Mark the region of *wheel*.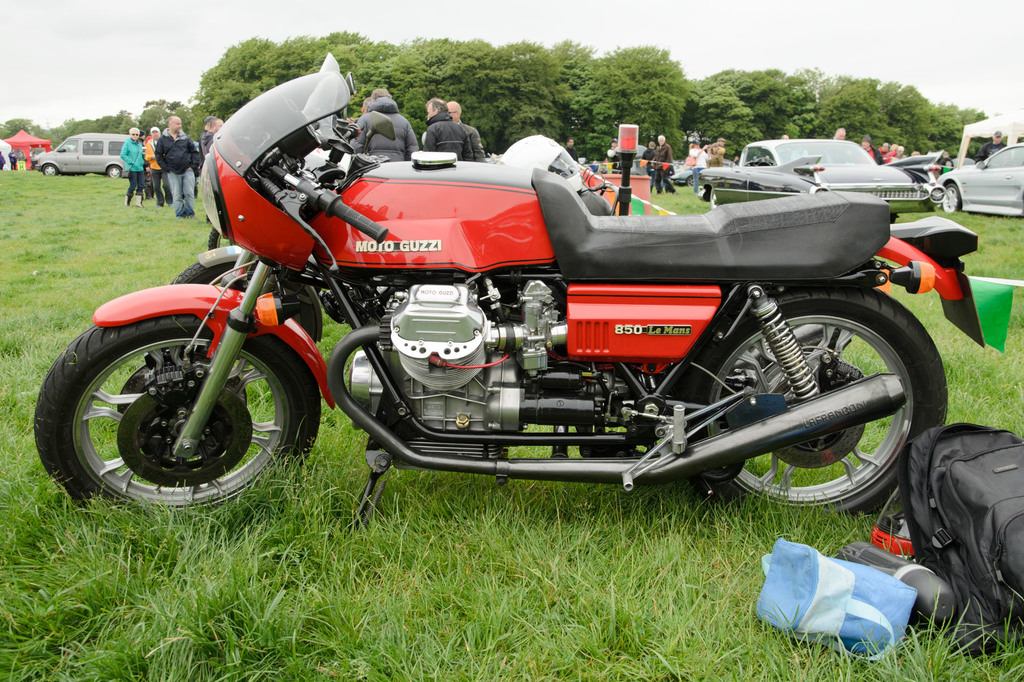
Region: select_region(108, 163, 125, 179).
